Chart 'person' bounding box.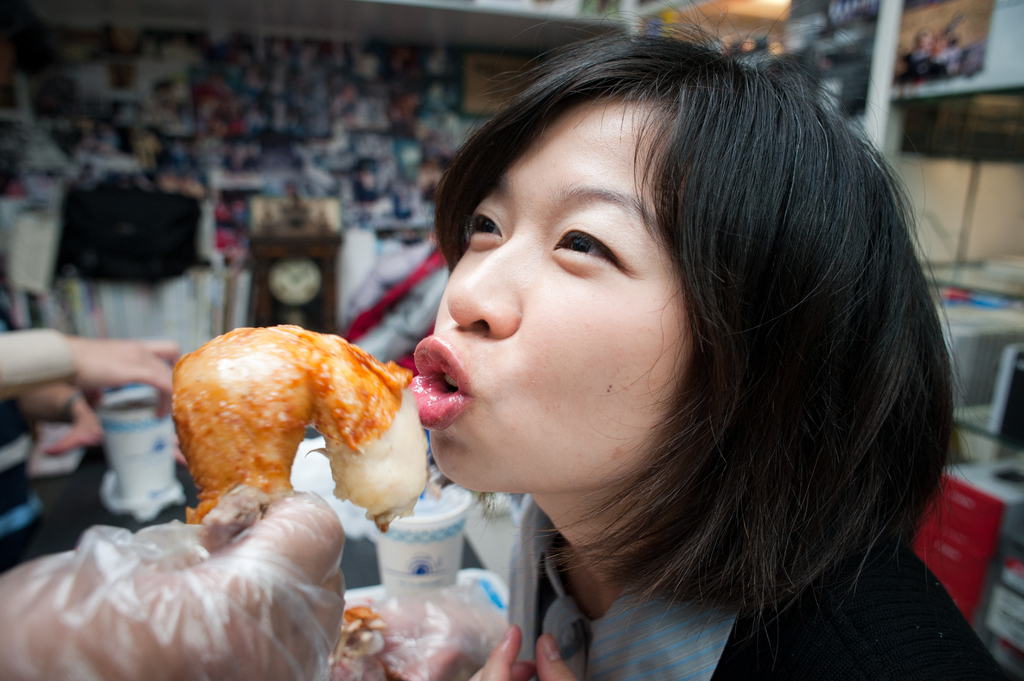
Charted: bbox=(409, 7, 1023, 680).
